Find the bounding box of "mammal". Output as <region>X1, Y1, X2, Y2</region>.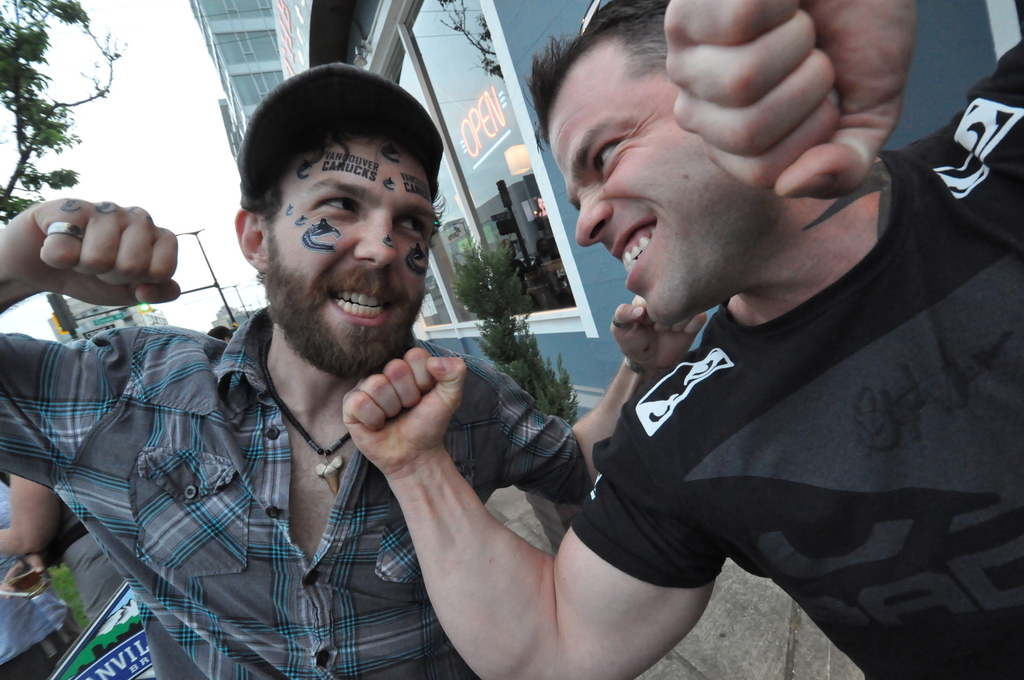
<region>0, 57, 709, 679</region>.
